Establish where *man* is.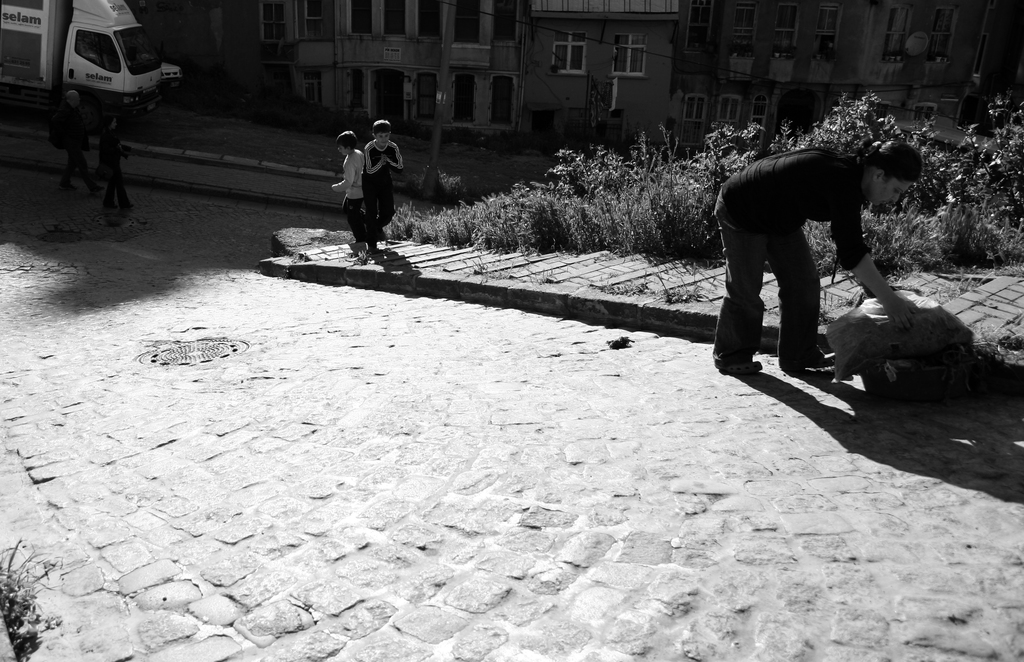
Established at (721, 126, 930, 371).
